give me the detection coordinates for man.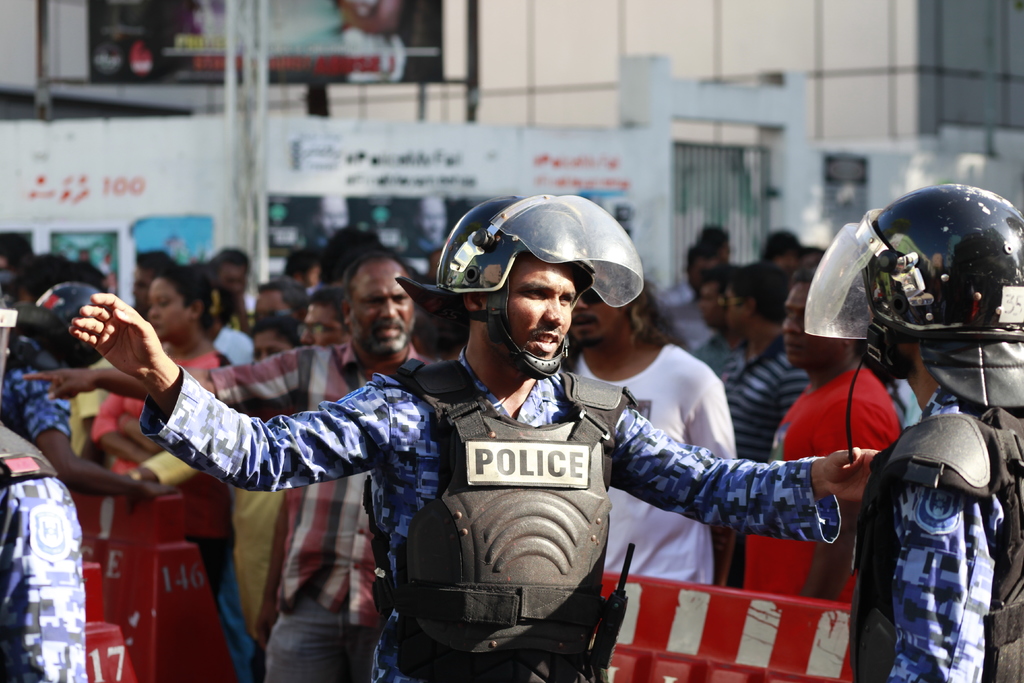
294 284 351 349.
